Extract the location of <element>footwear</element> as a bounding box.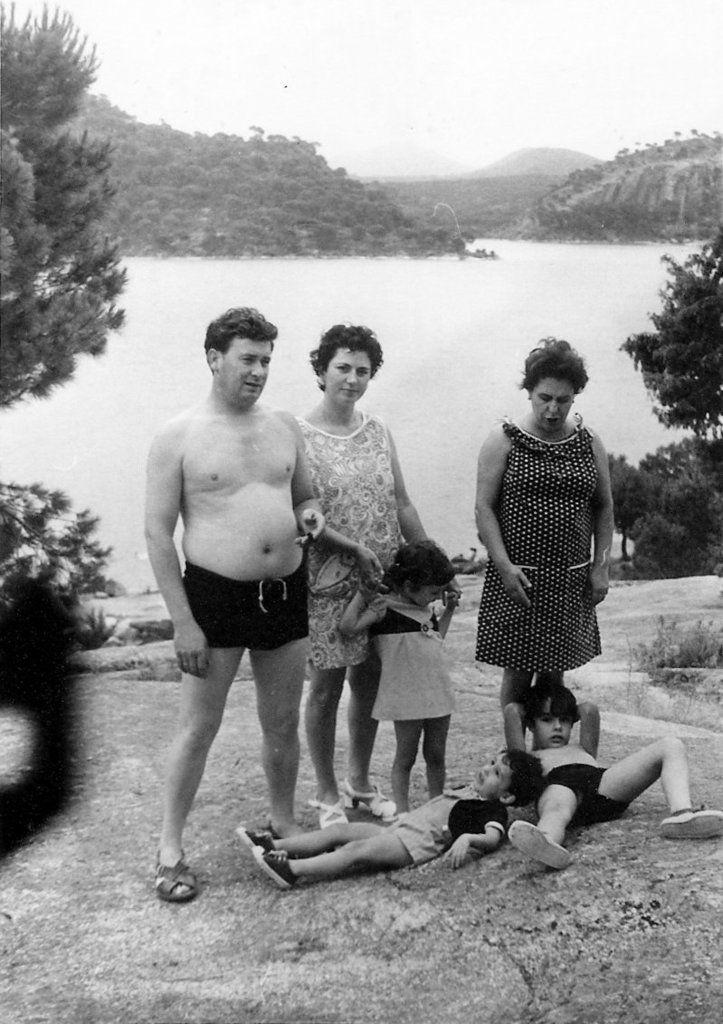
x1=306, y1=798, x2=345, y2=822.
